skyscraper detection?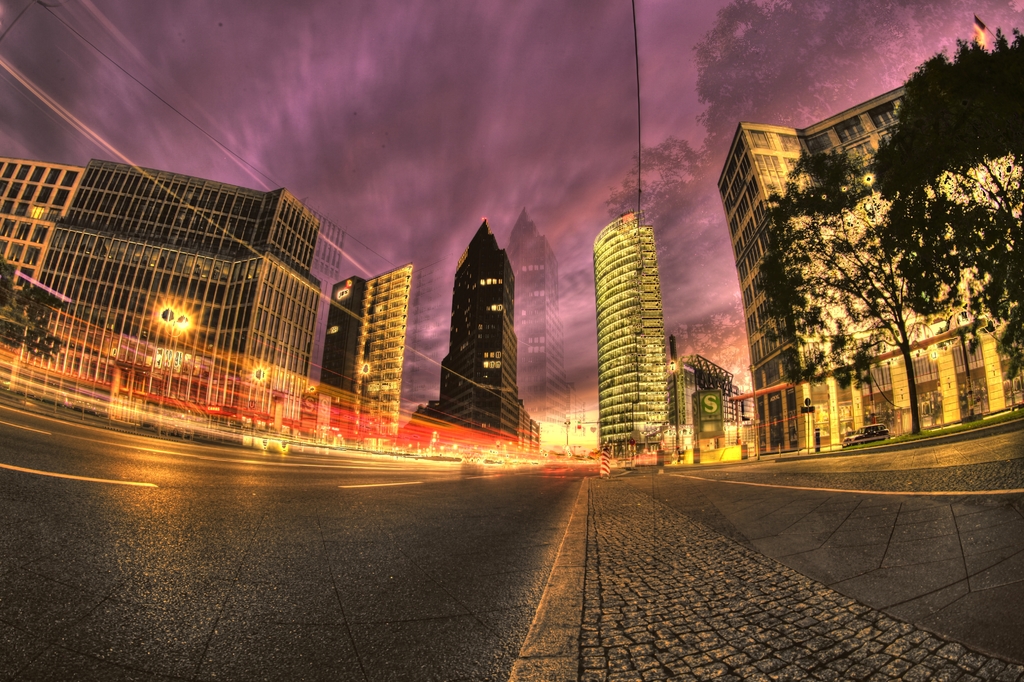
l=586, t=209, r=672, b=451
